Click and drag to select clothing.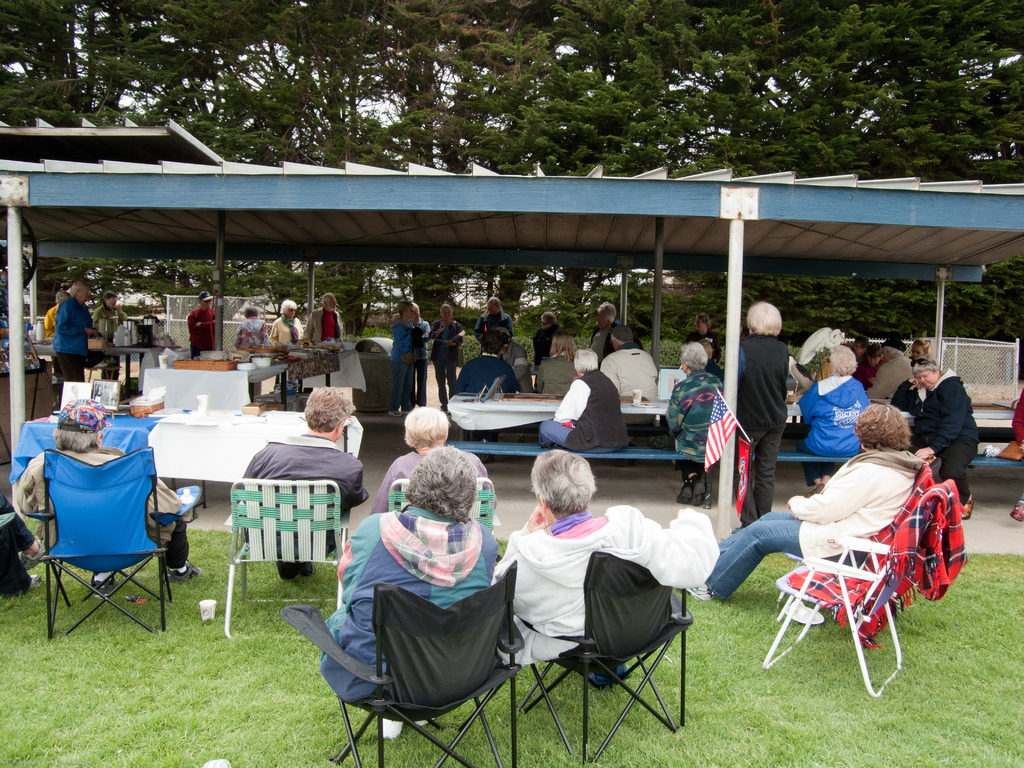
Selection: l=191, t=307, r=221, b=357.
